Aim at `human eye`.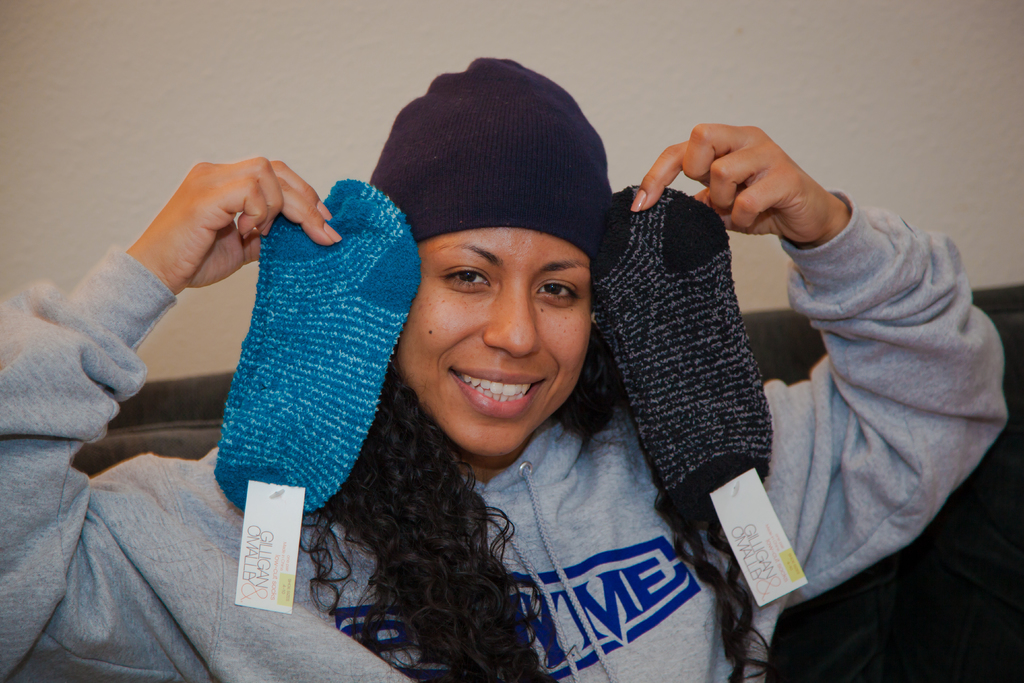
Aimed at (x1=539, y1=273, x2=577, y2=302).
